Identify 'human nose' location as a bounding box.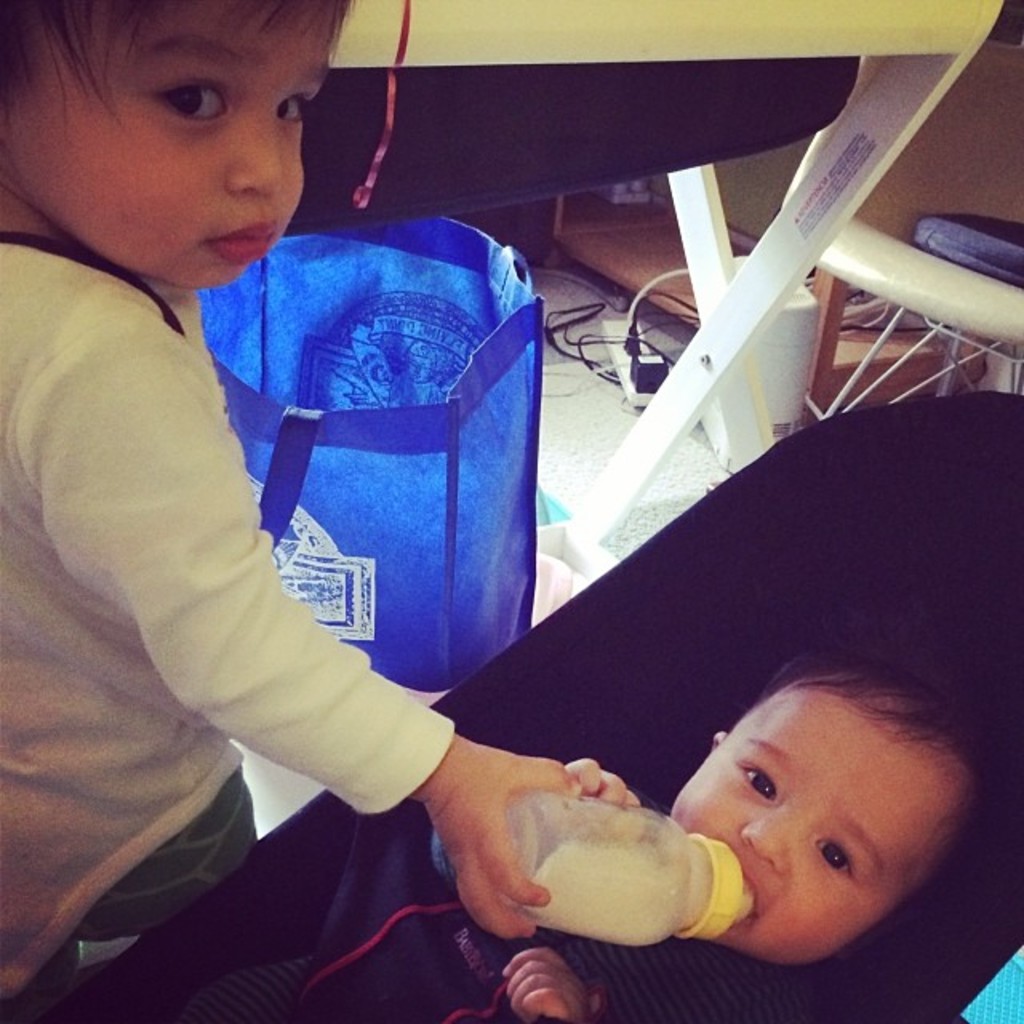
(x1=230, y1=106, x2=283, y2=200).
